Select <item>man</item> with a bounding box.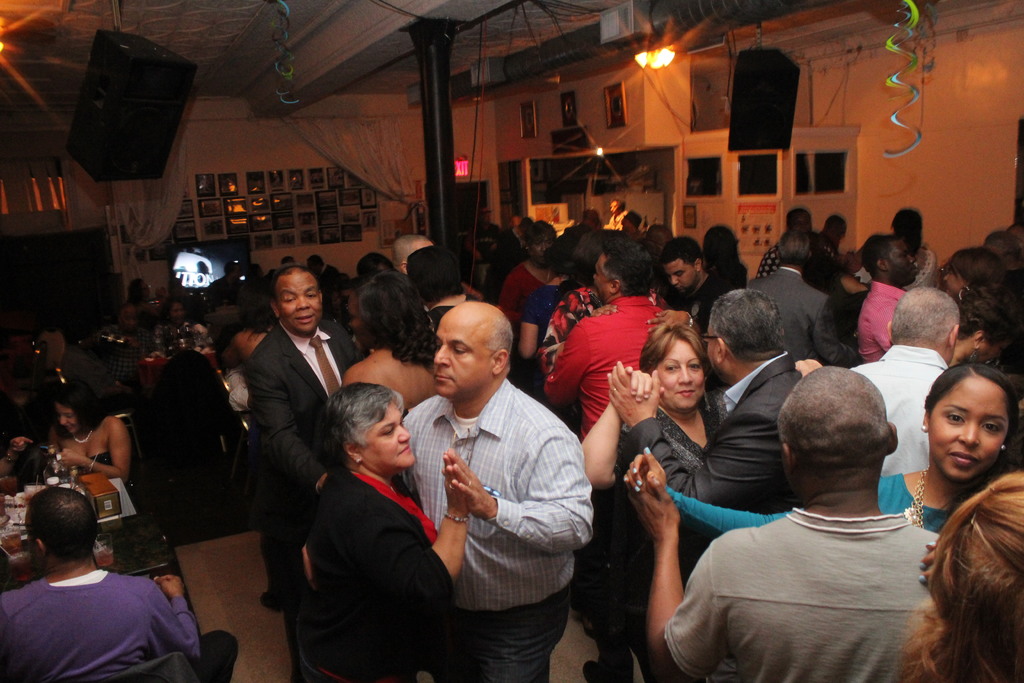
bbox=(98, 303, 147, 388).
